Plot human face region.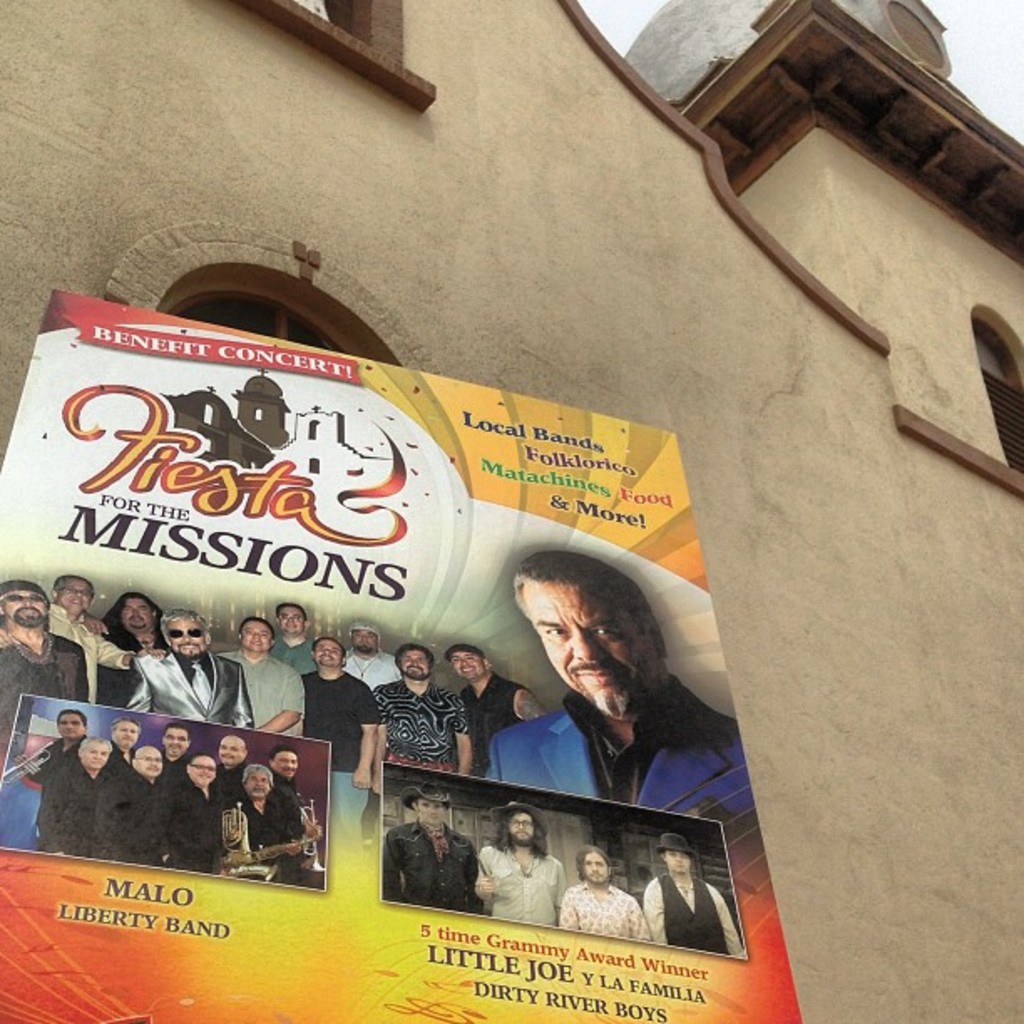
Plotted at 278:609:308:636.
